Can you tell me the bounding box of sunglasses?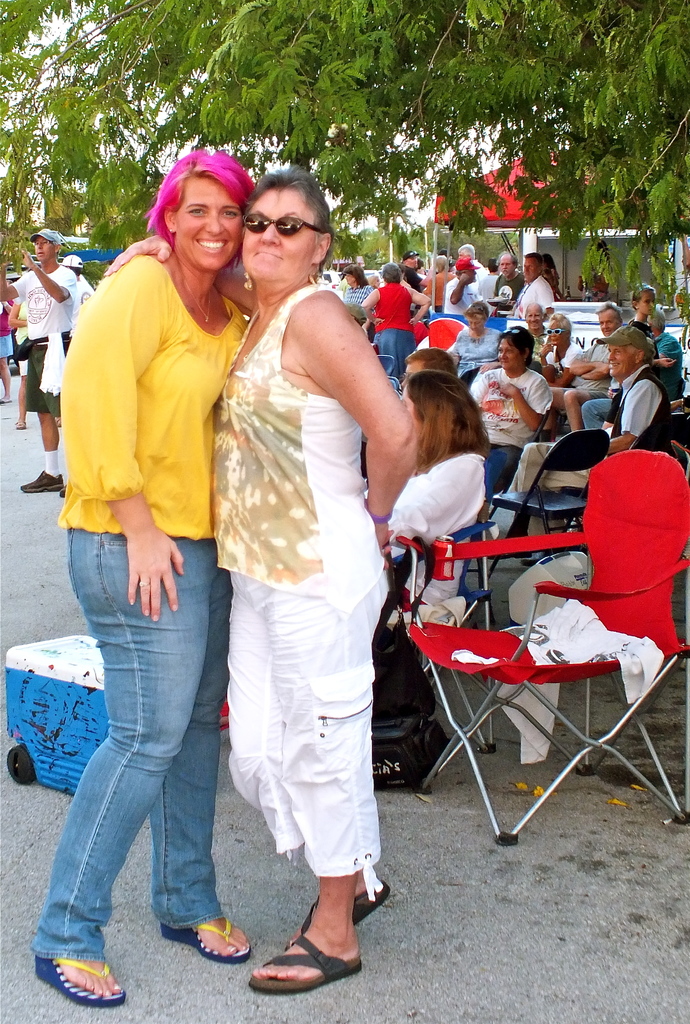
box(242, 211, 323, 237).
